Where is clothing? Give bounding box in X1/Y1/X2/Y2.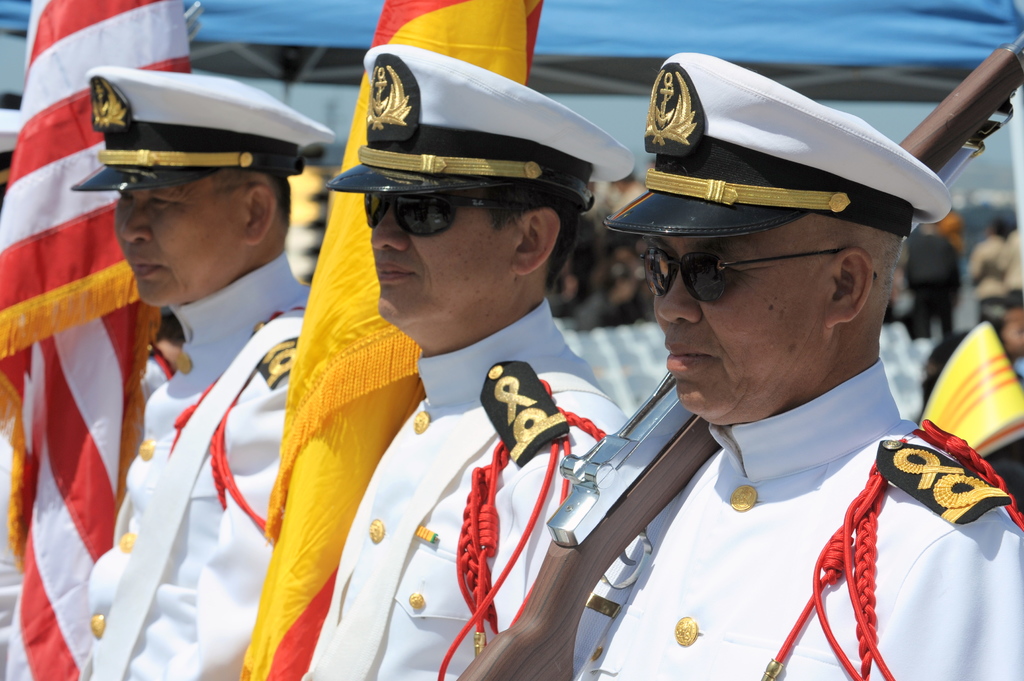
297/300/632/680.
